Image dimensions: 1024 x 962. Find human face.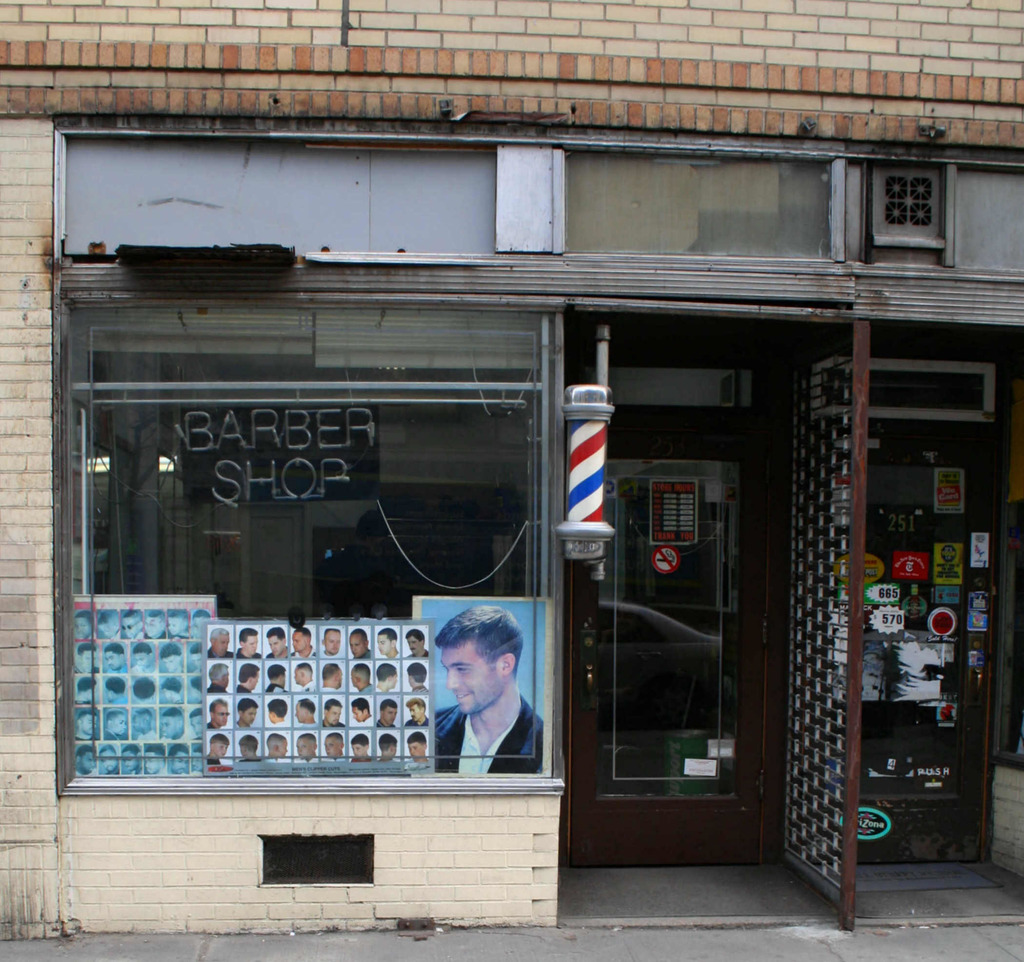
349,742,367,759.
